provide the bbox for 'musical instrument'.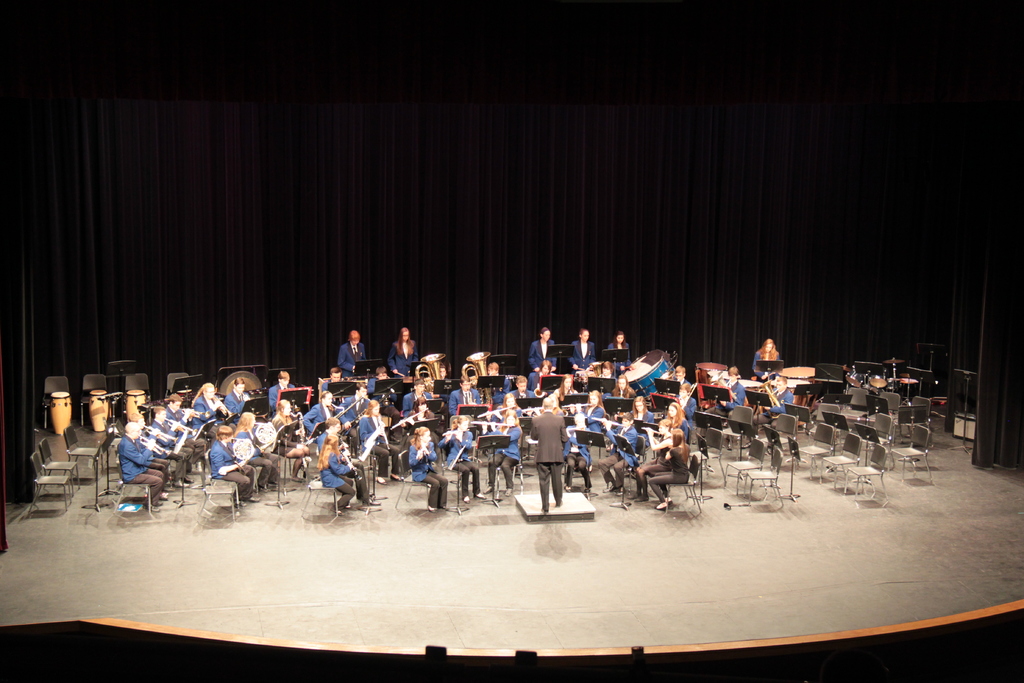
[left=457, top=349, right=493, bottom=407].
